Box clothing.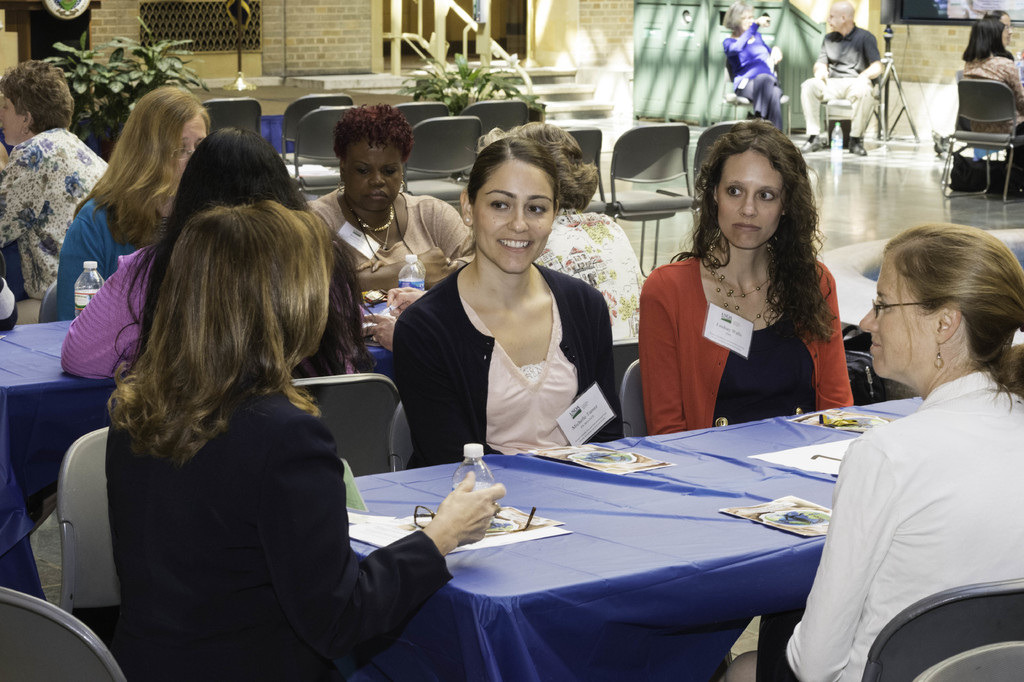
BBox(800, 22, 883, 135).
